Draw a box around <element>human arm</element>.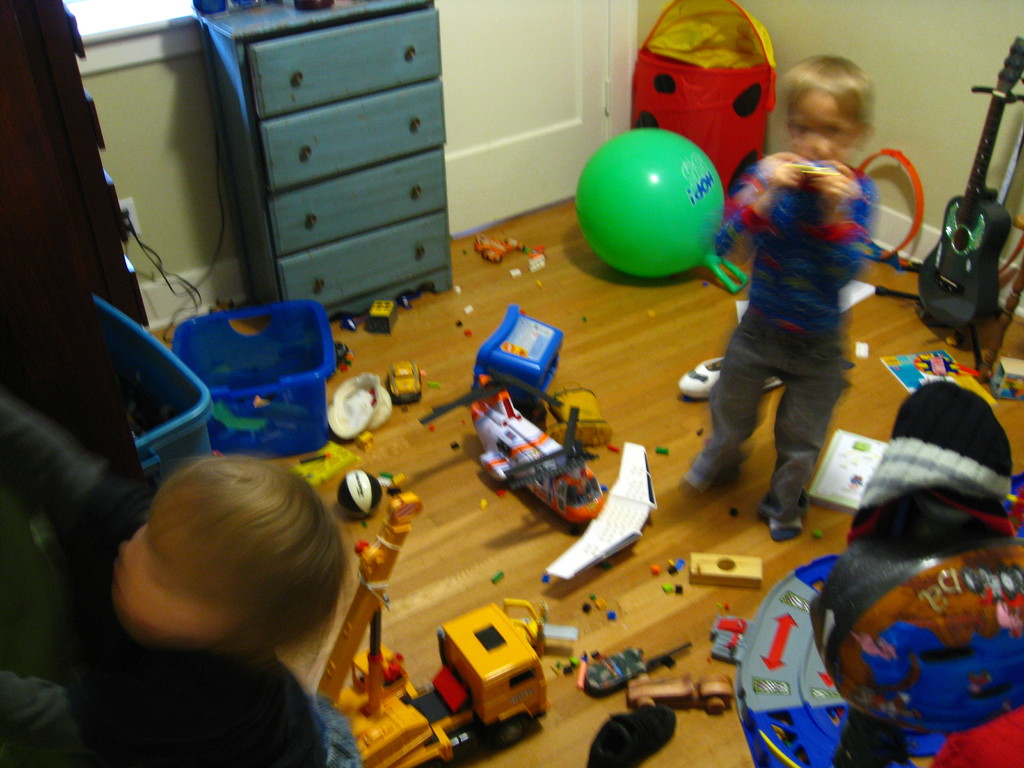
crop(802, 159, 877, 280).
